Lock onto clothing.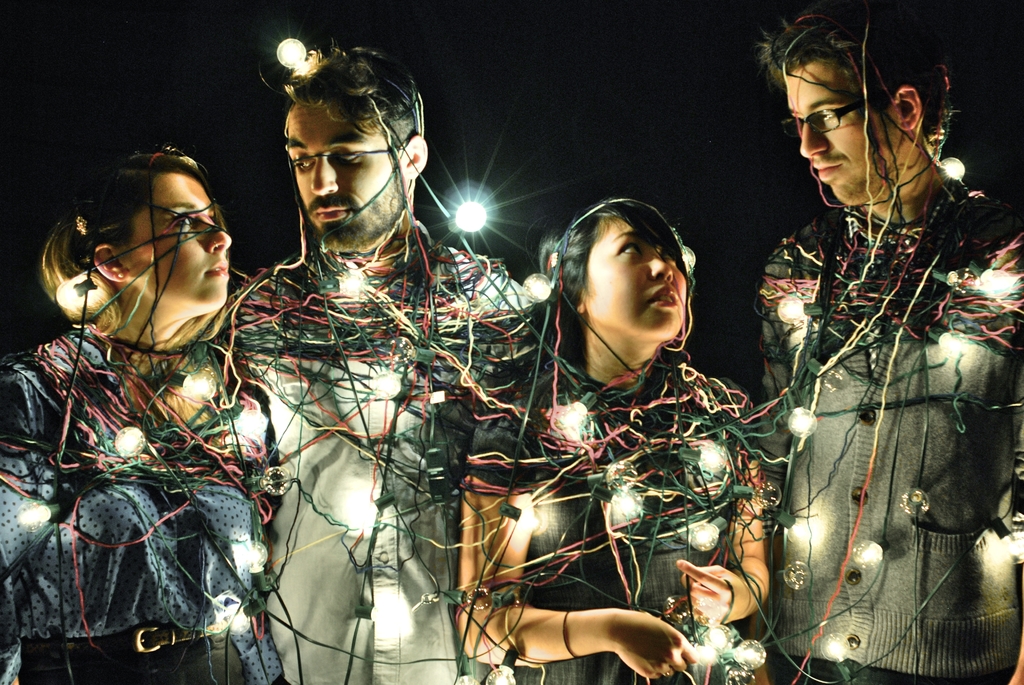
Locked: bbox=(215, 238, 543, 684).
